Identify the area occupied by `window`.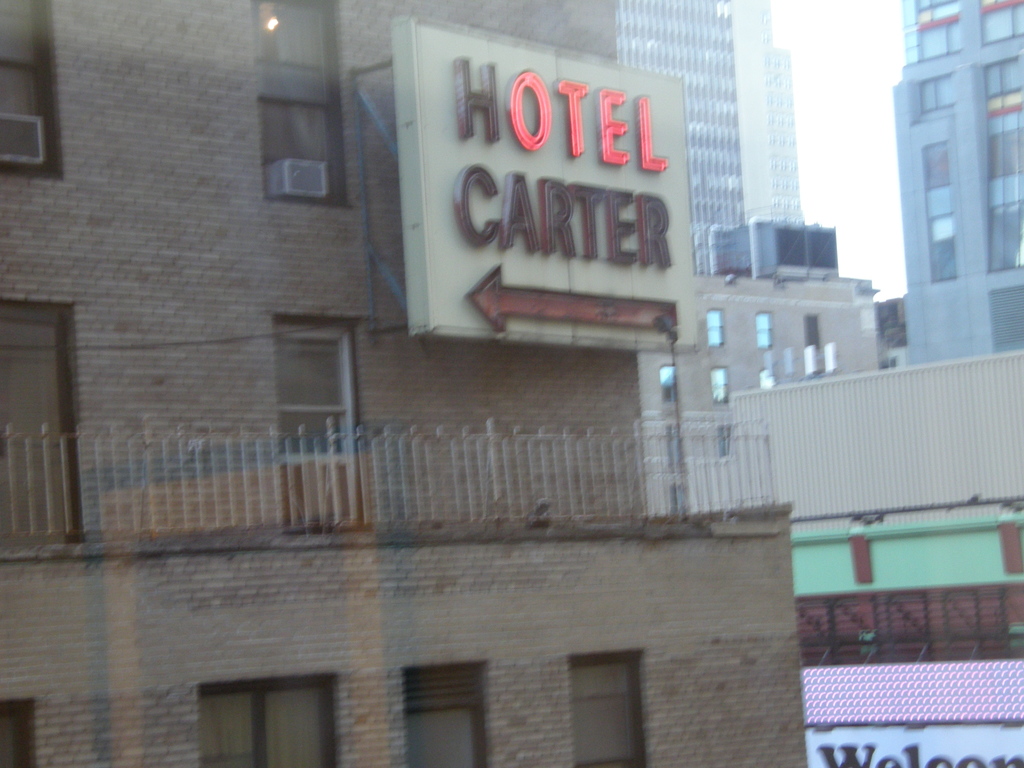
Area: {"x1": 989, "y1": 125, "x2": 1023, "y2": 180}.
